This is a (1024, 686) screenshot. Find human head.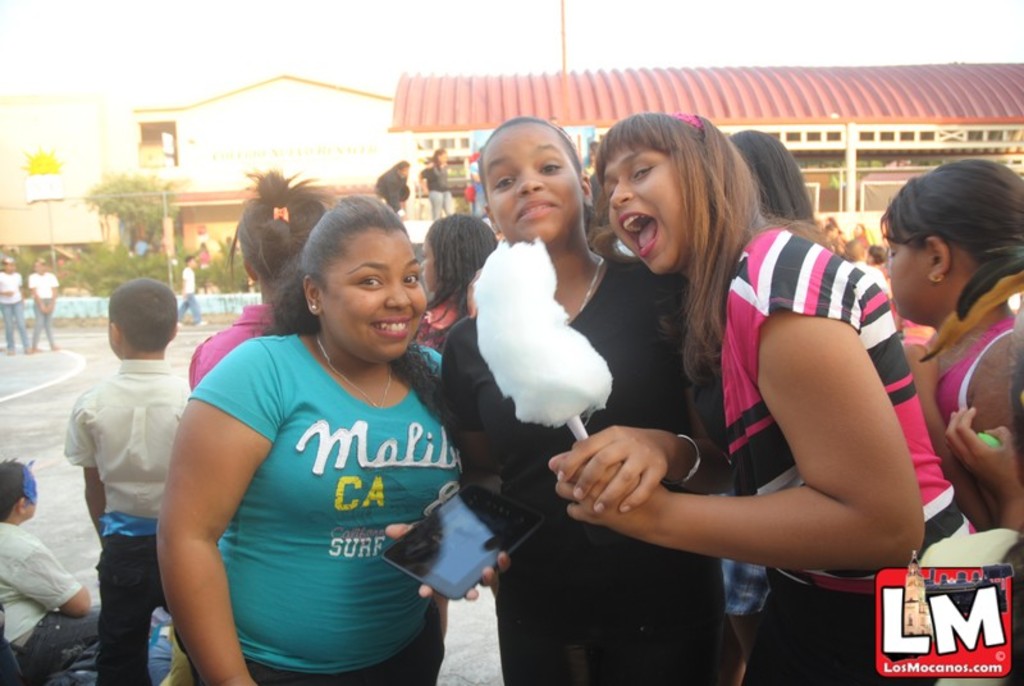
Bounding box: 724,129,818,219.
